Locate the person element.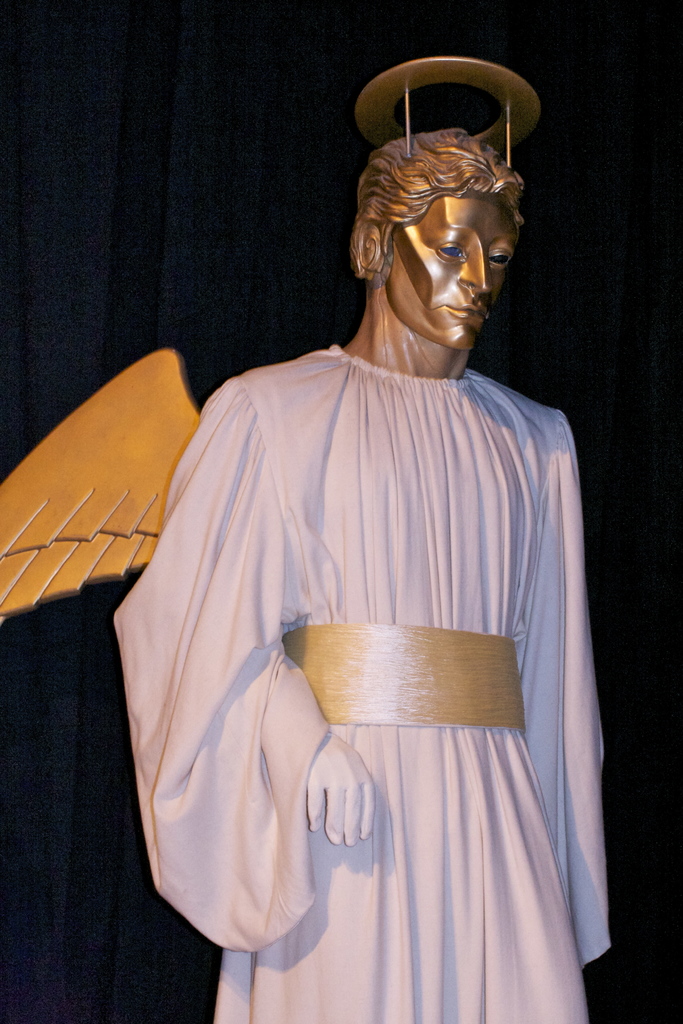
Element bbox: <region>120, 114, 648, 1023</region>.
